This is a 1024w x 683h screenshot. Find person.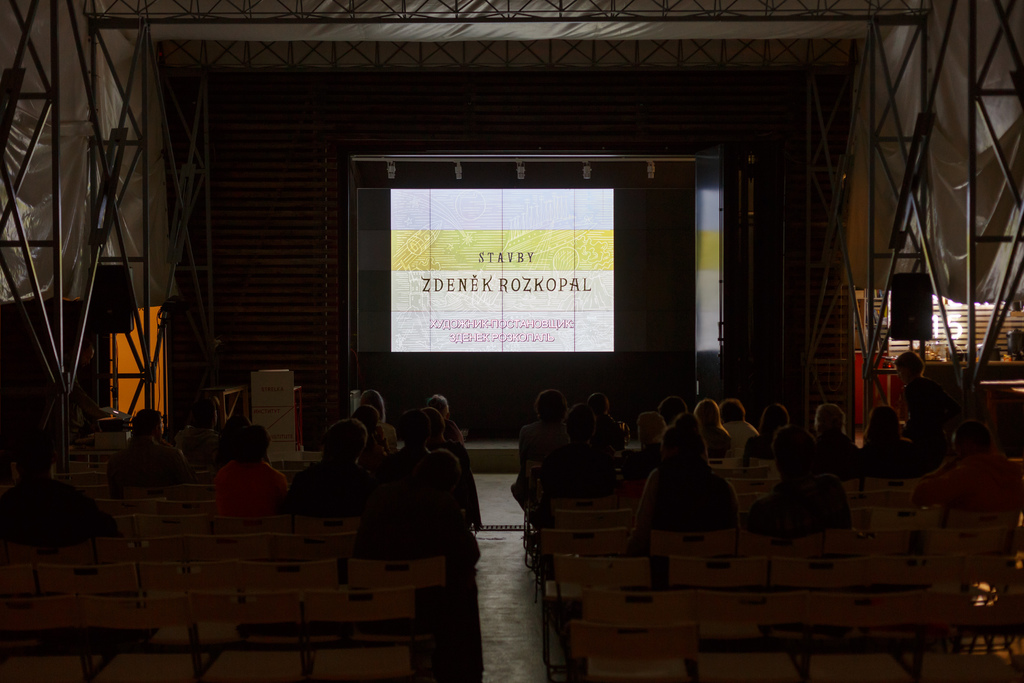
Bounding box: {"left": 357, "top": 390, "right": 394, "bottom": 439}.
